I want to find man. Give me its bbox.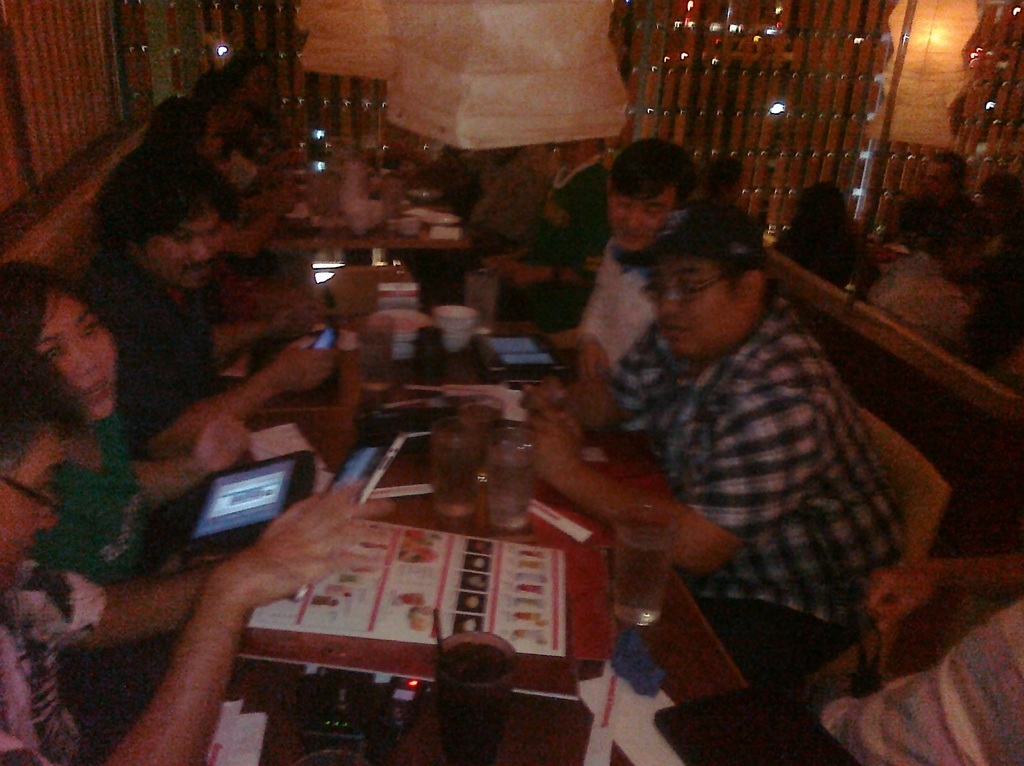
[x1=557, y1=138, x2=695, y2=373].
